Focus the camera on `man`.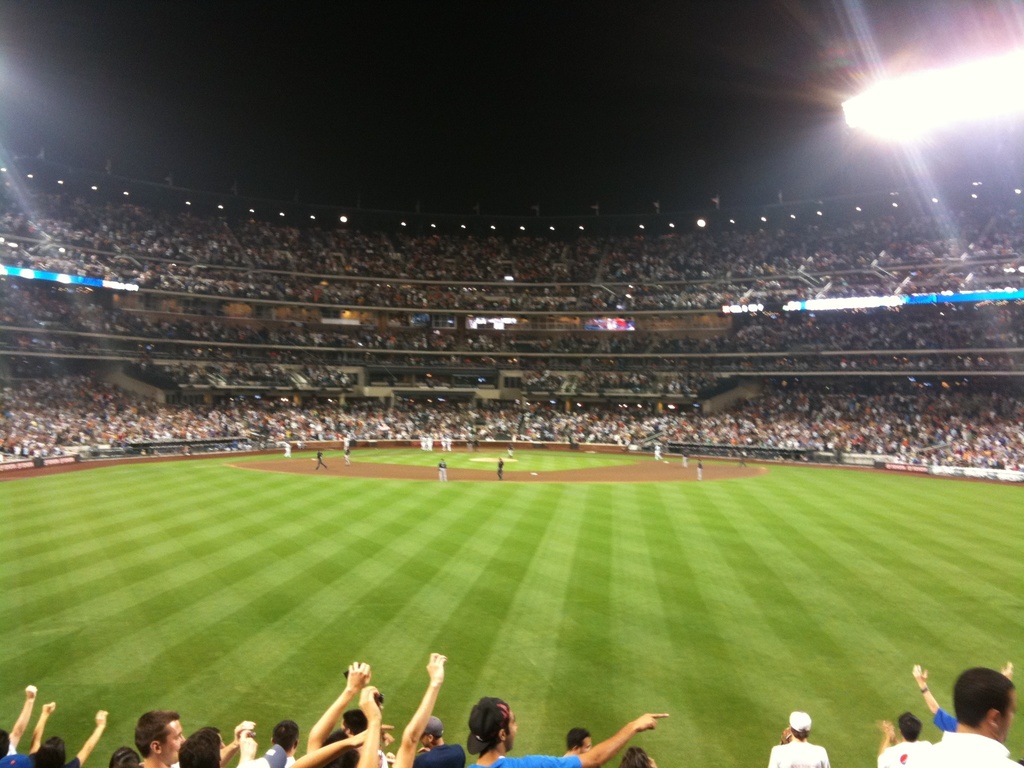
Focus region: BBox(343, 438, 351, 463).
